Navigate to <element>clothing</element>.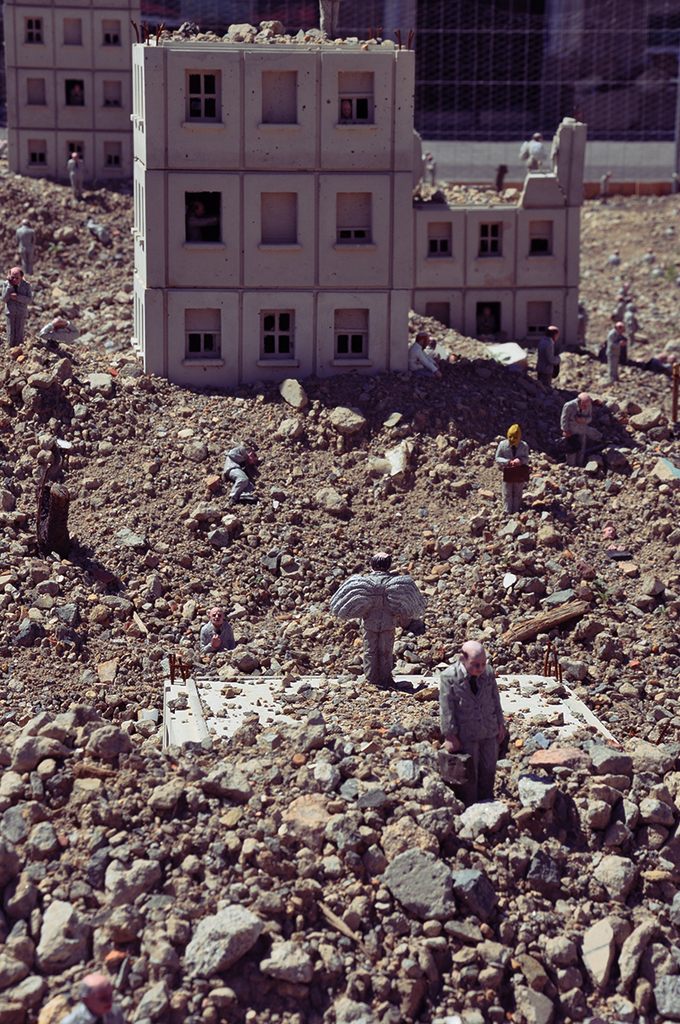
Navigation target: 533 330 559 382.
